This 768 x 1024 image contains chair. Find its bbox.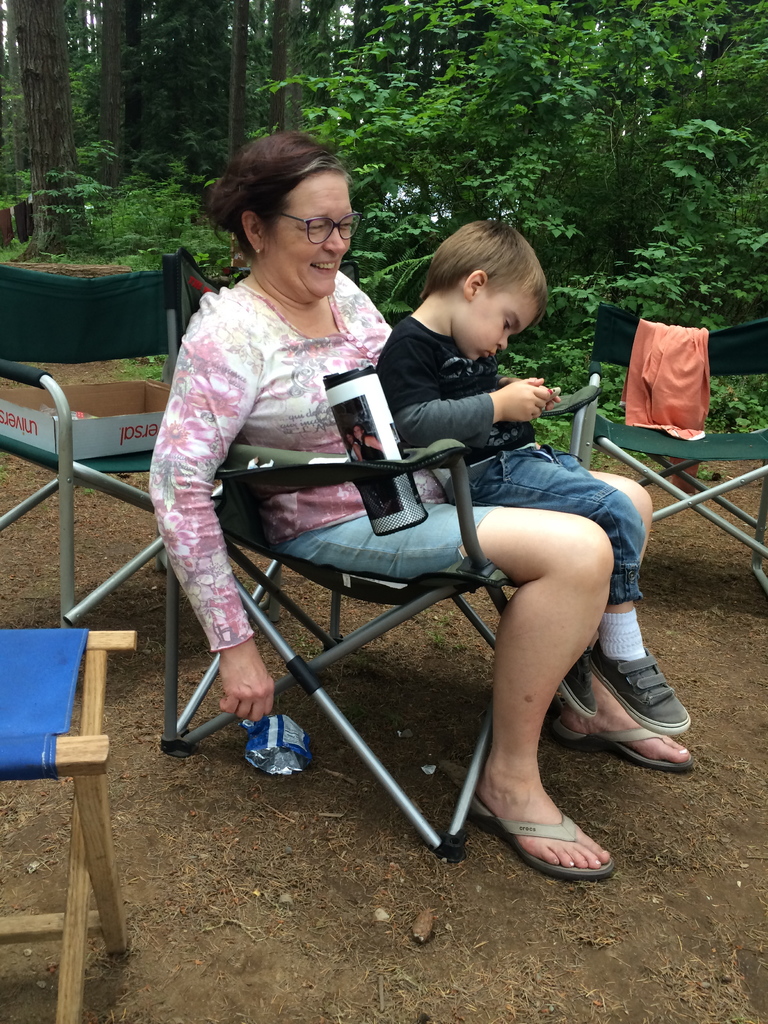
box=[575, 305, 767, 605].
